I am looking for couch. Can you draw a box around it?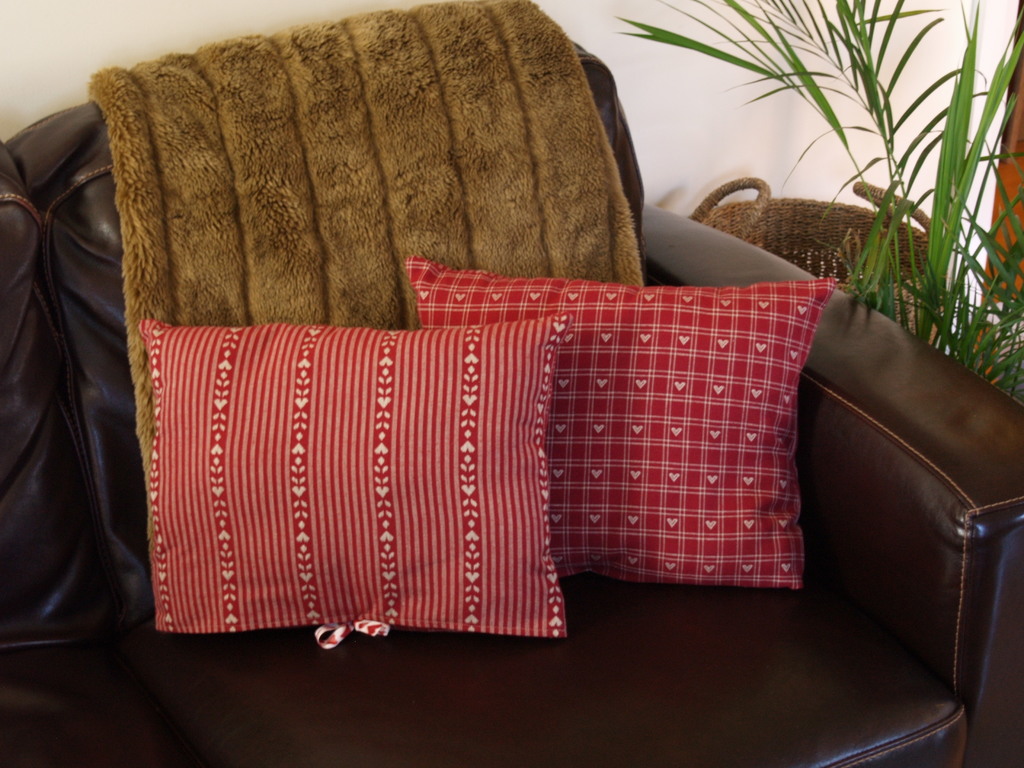
Sure, the bounding box is box(0, 0, 1023, 767).
